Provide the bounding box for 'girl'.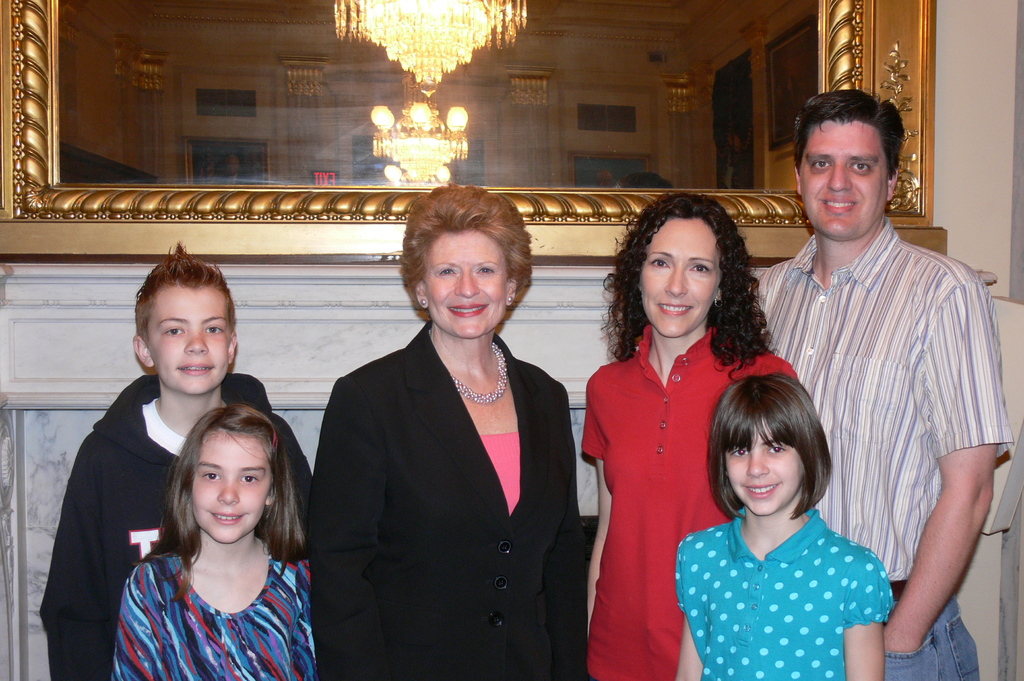
box(115, 402, 316, 680).
